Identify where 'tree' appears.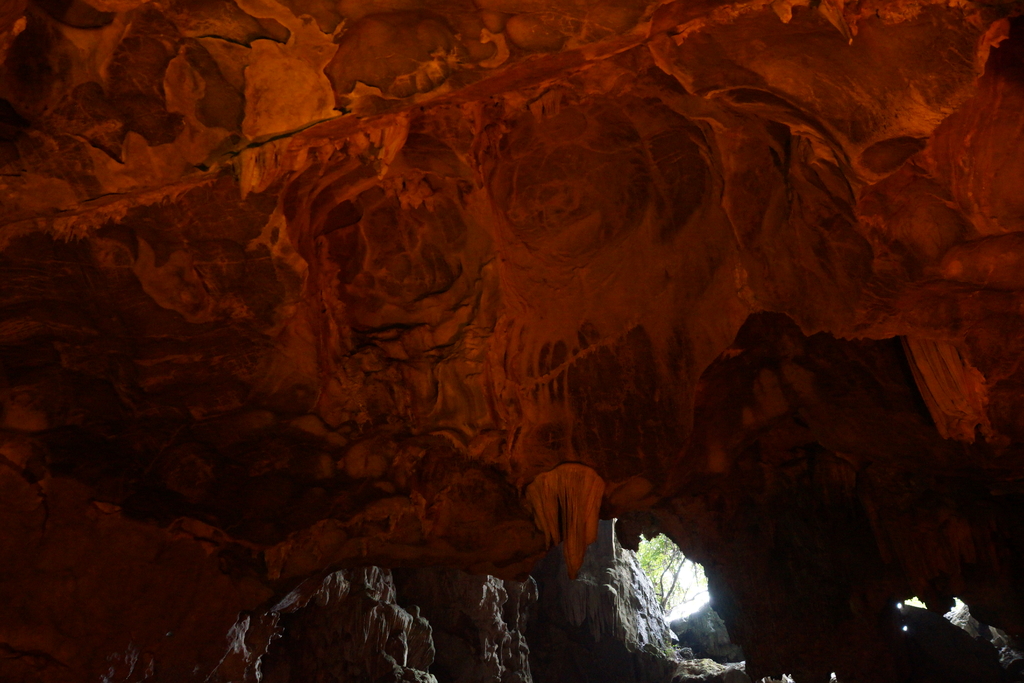
Appears at box=[589, 508, 742, 649].
